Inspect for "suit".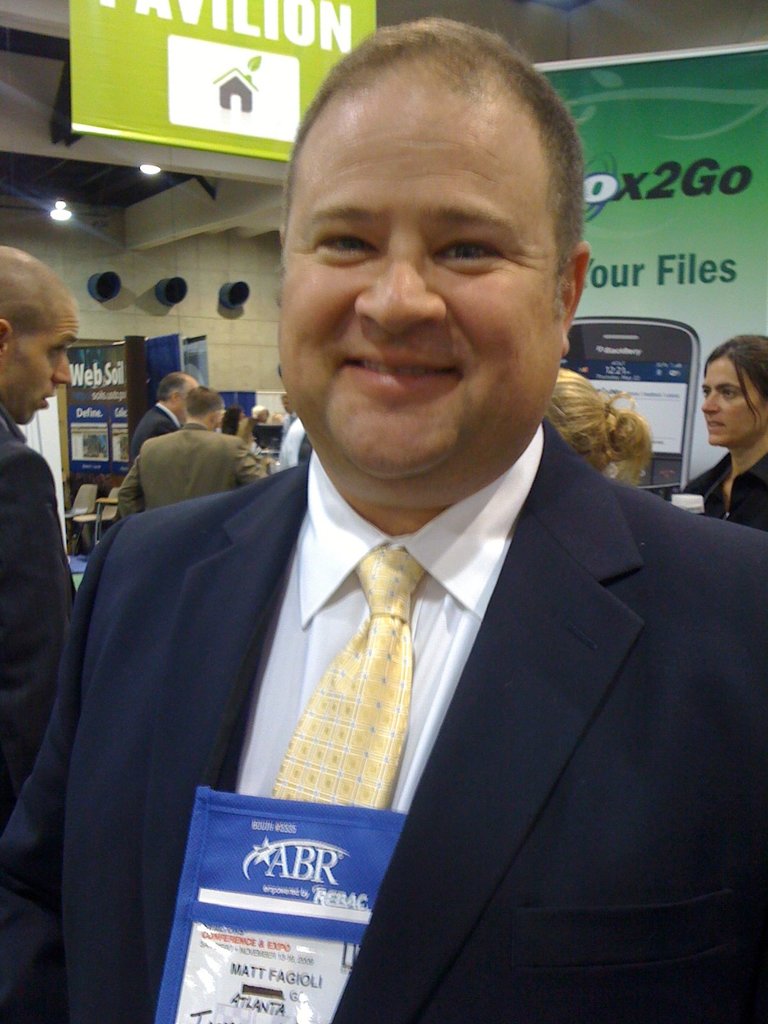
Inspection: <region>132, 398, 172, 445</region>.
